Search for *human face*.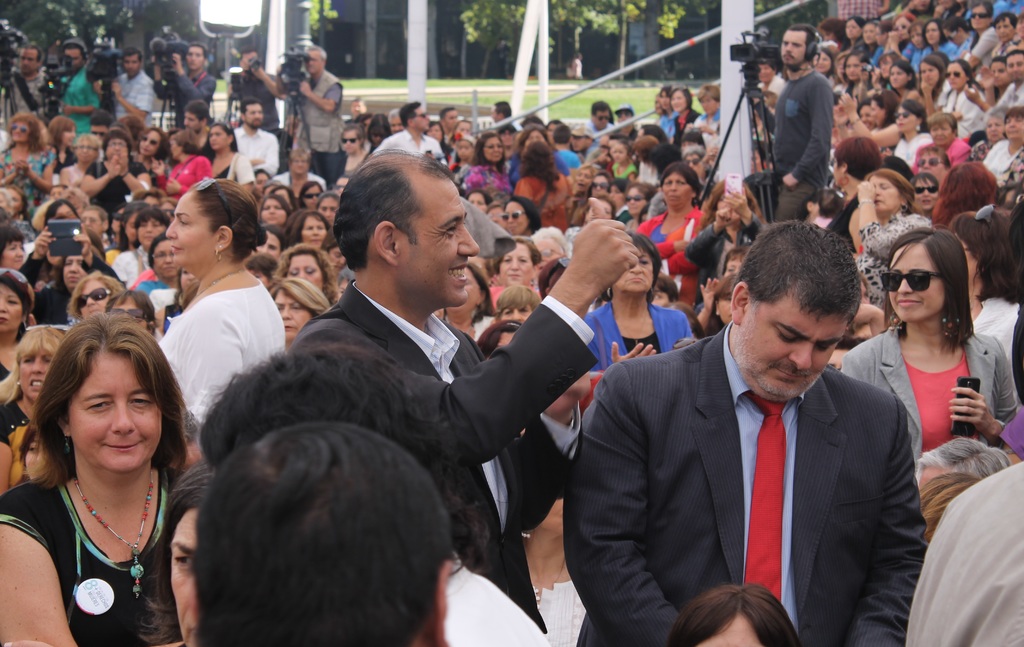
Found at bbox(64, 47, 85, 68).
